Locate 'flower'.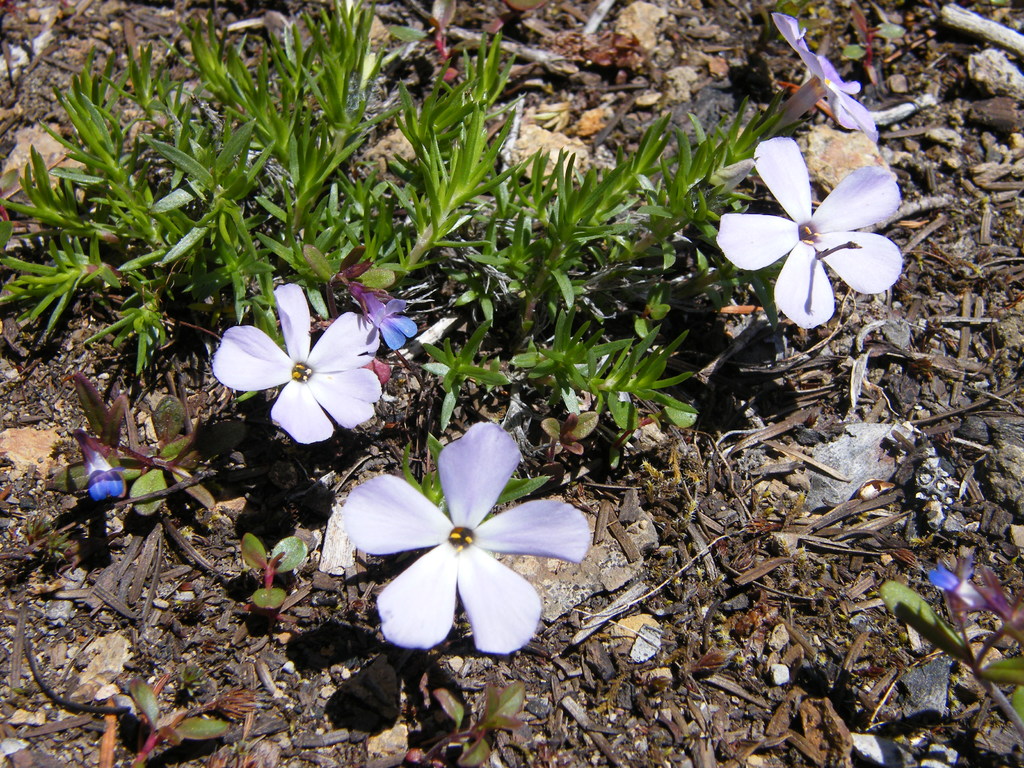
Bounding box: bbox(708, 134, 903, 328).
